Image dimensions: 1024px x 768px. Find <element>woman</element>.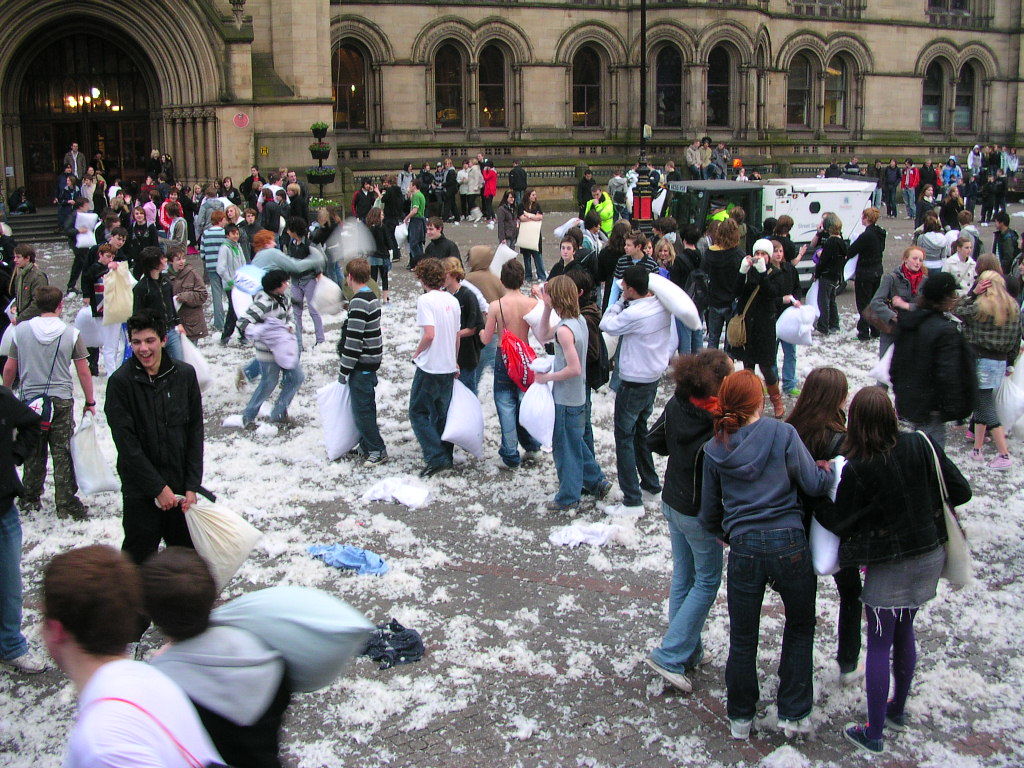
<box>950,270,1023,474</box>.
